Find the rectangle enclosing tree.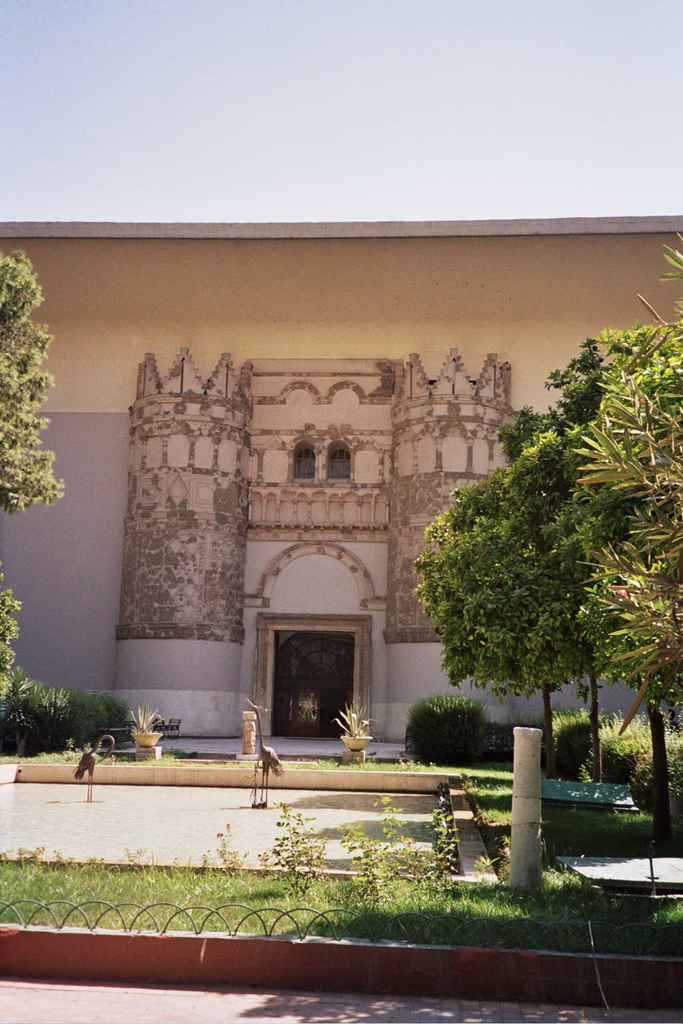
{"left": 555, "top": 235, "right": 682, "bottom": 833}.
